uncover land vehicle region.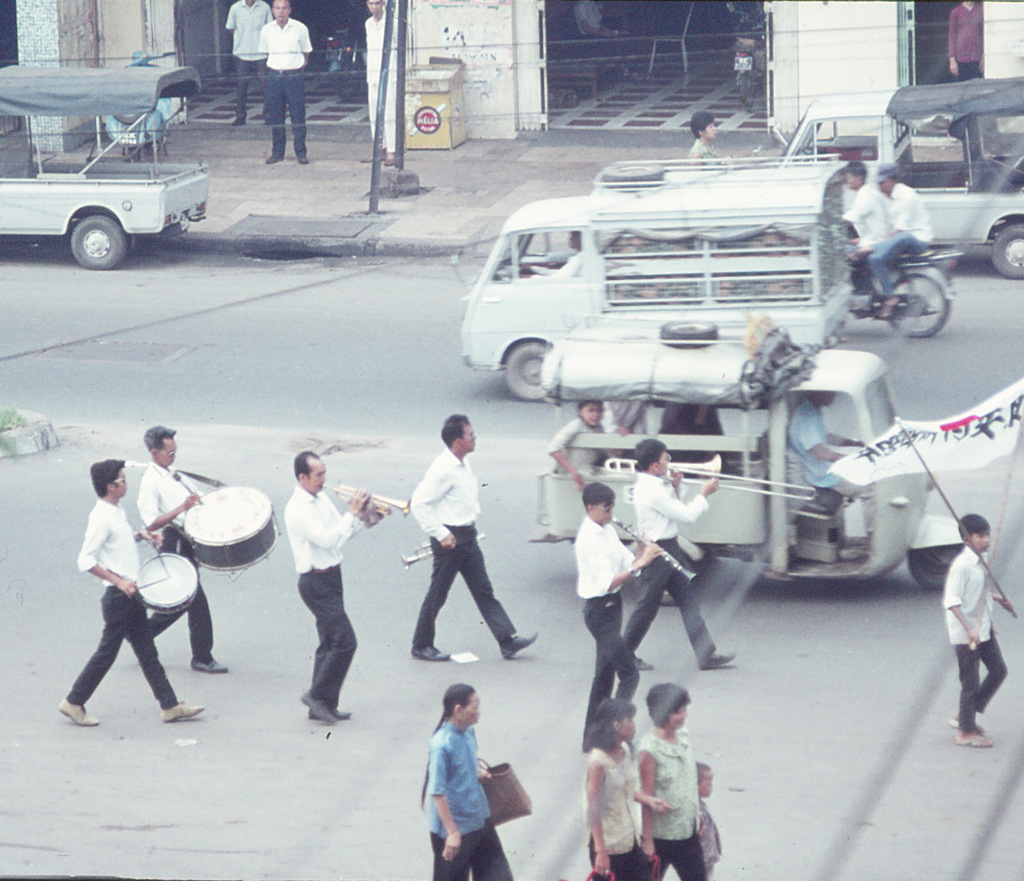
Uncovered: 781 79 1023 283.
